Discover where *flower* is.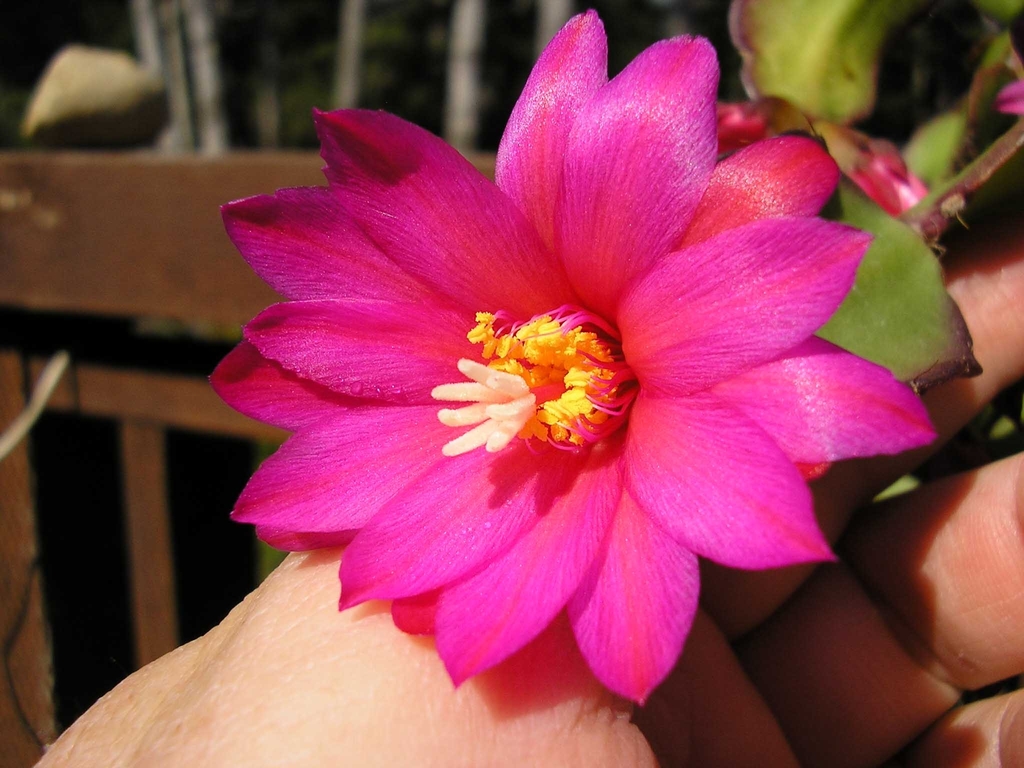
Discovered at 189 43 932 717.
